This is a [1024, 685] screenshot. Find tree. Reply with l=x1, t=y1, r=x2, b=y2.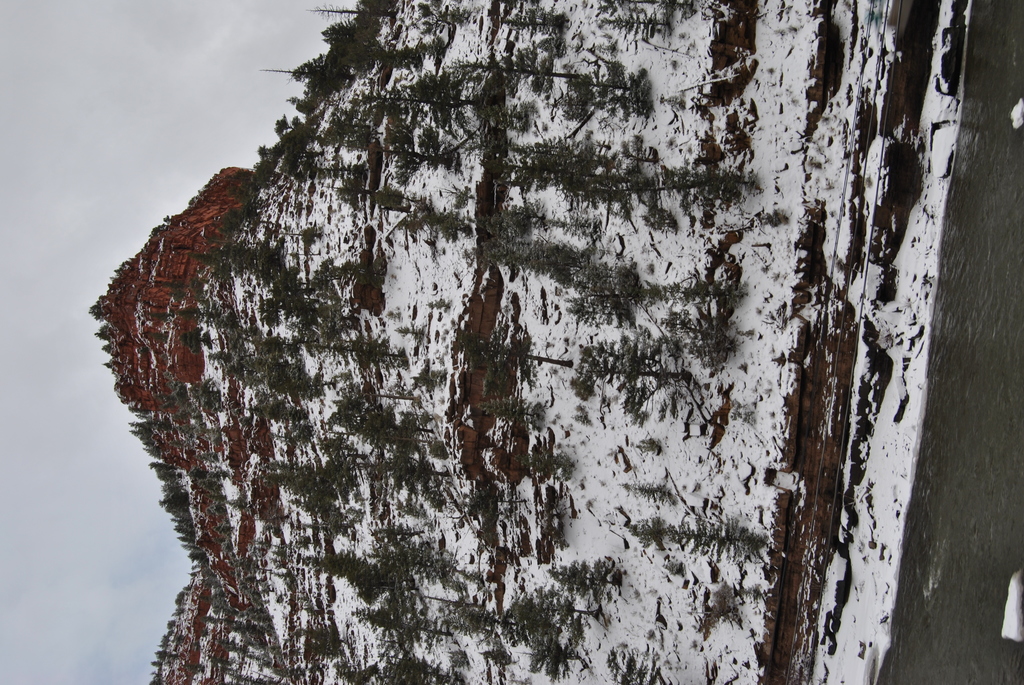
l=566, t=256, r=740, b=327.
